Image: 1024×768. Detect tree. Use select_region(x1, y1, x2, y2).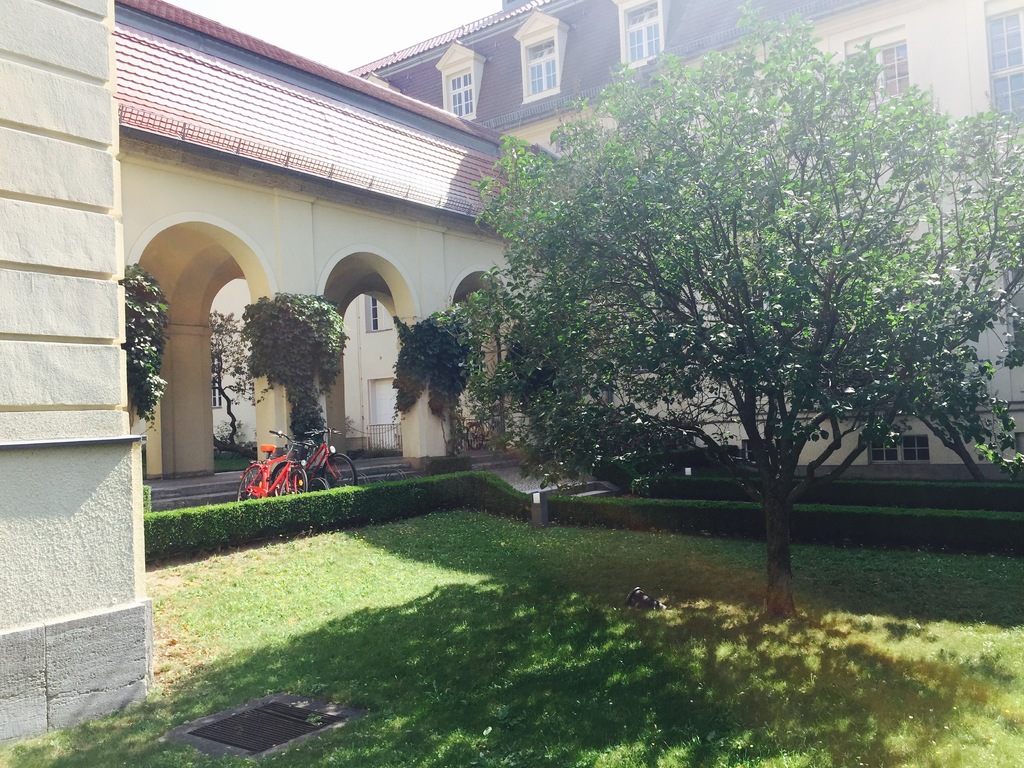
select_region(237, 289, 349, 443).
